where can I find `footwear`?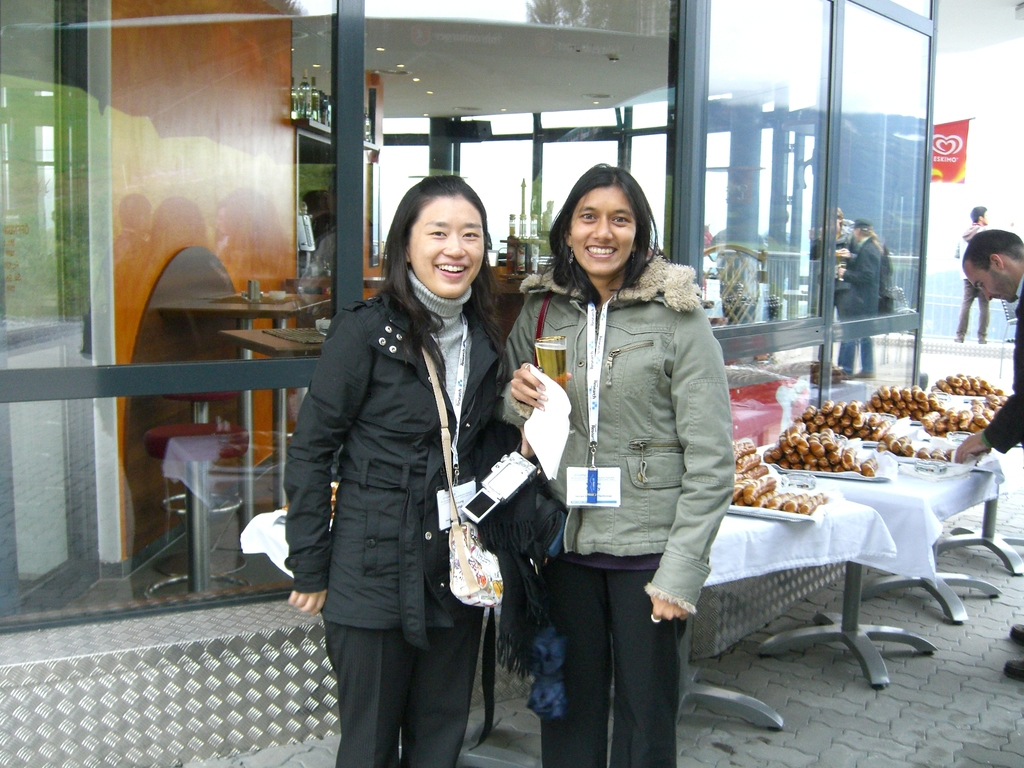
You can find it at 956/329/970/339.
